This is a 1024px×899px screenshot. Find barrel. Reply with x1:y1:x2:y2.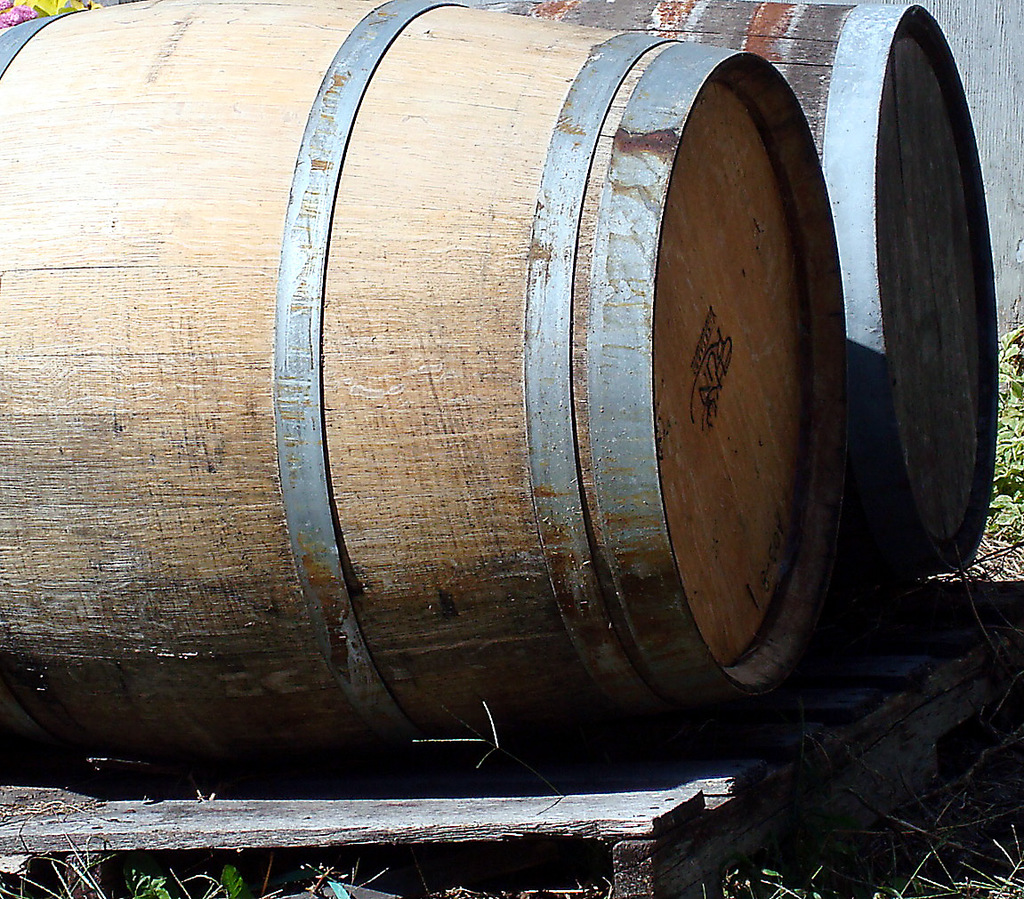
0:0:842:739.
